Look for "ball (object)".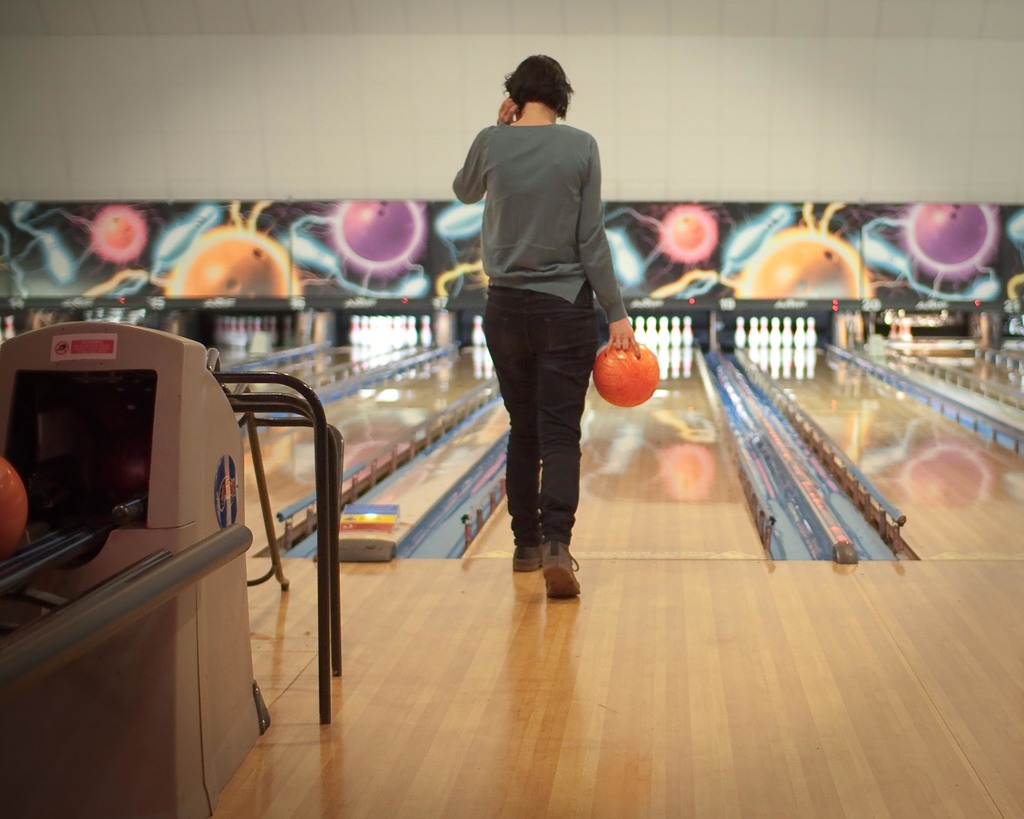
Found: l=170, t=227, r=285, b=294.
